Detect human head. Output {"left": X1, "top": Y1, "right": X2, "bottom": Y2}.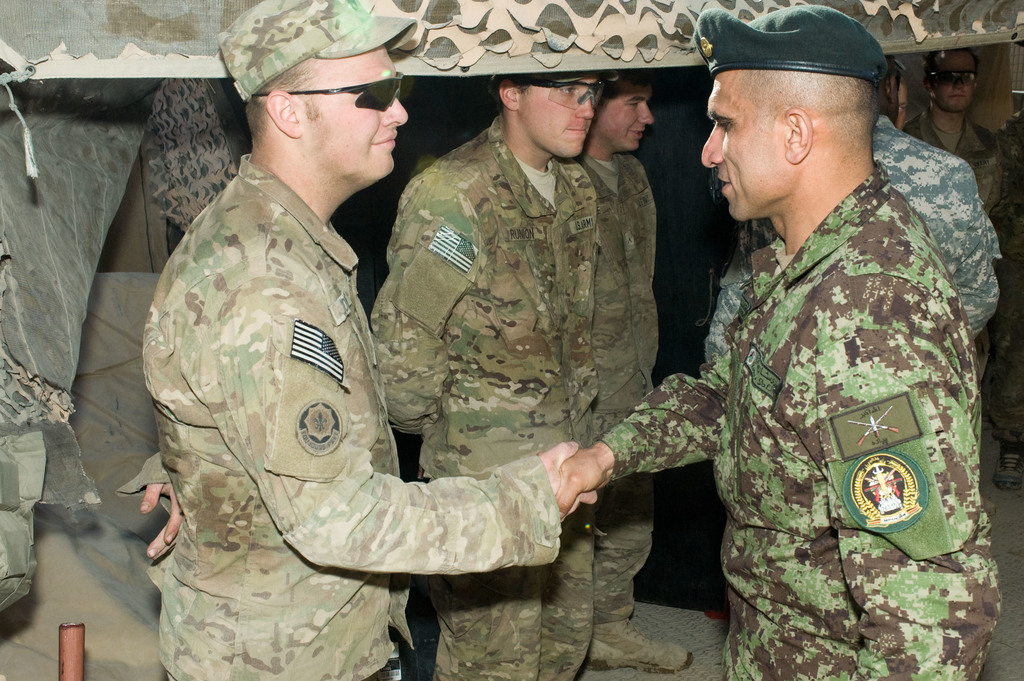
{"left": 227, "top": 54, "right": 415, "bottom": 182}.
